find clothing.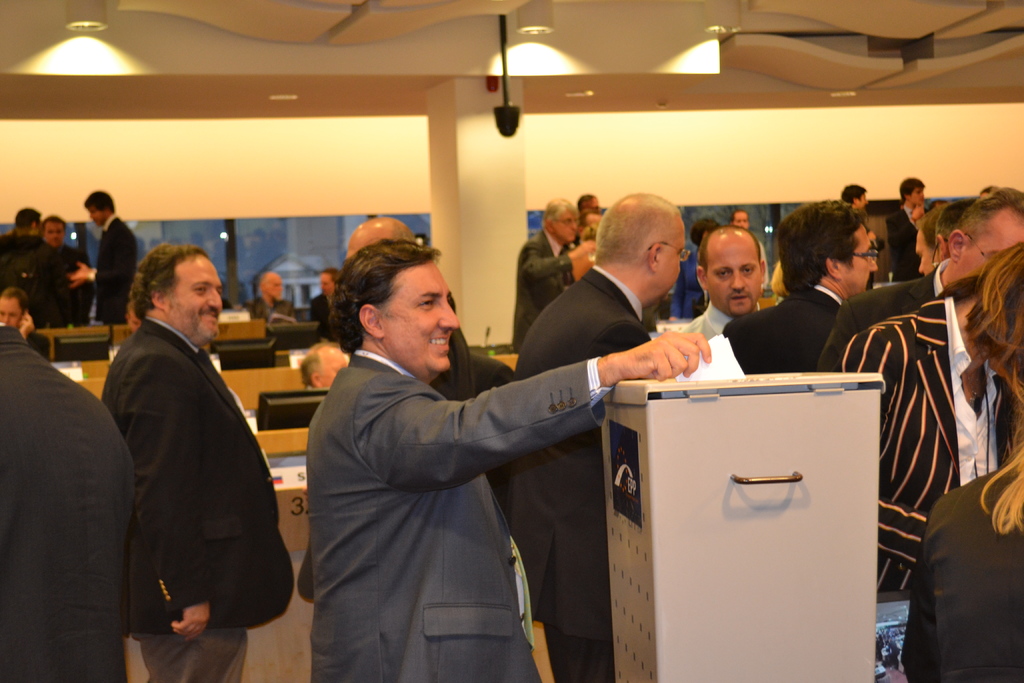
<bbox>511, 224, 569, 348</bbox>.
